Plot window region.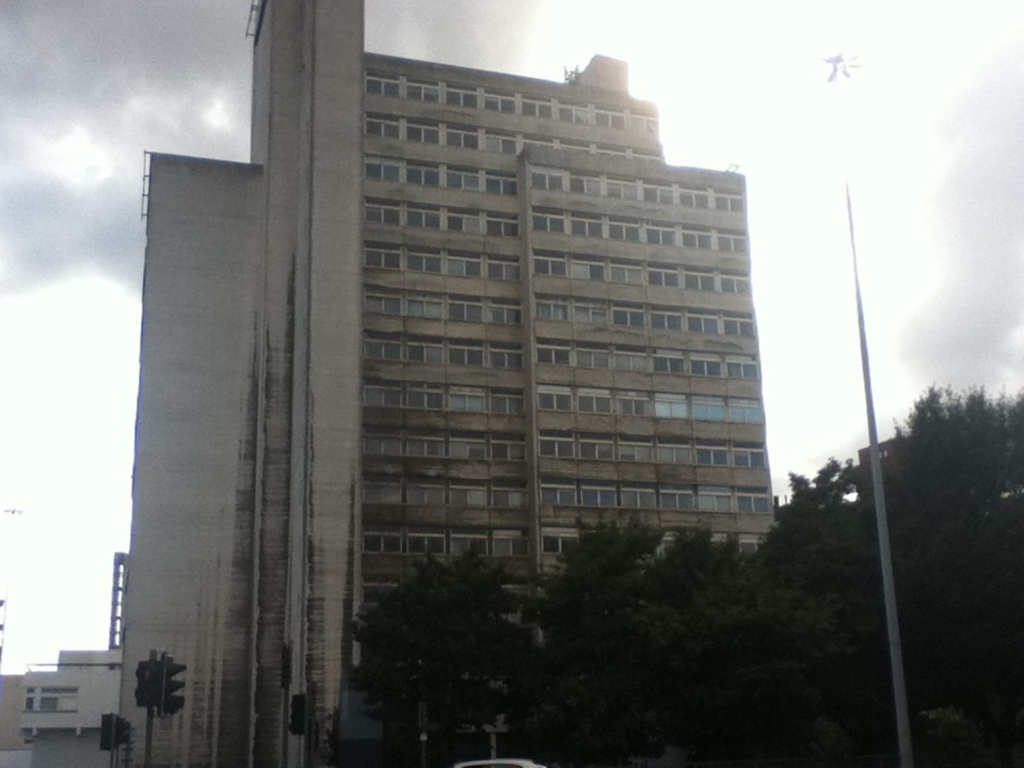
Plotted at {"left": 574, "top": 176, "right": 602, "bottom": 195}.
